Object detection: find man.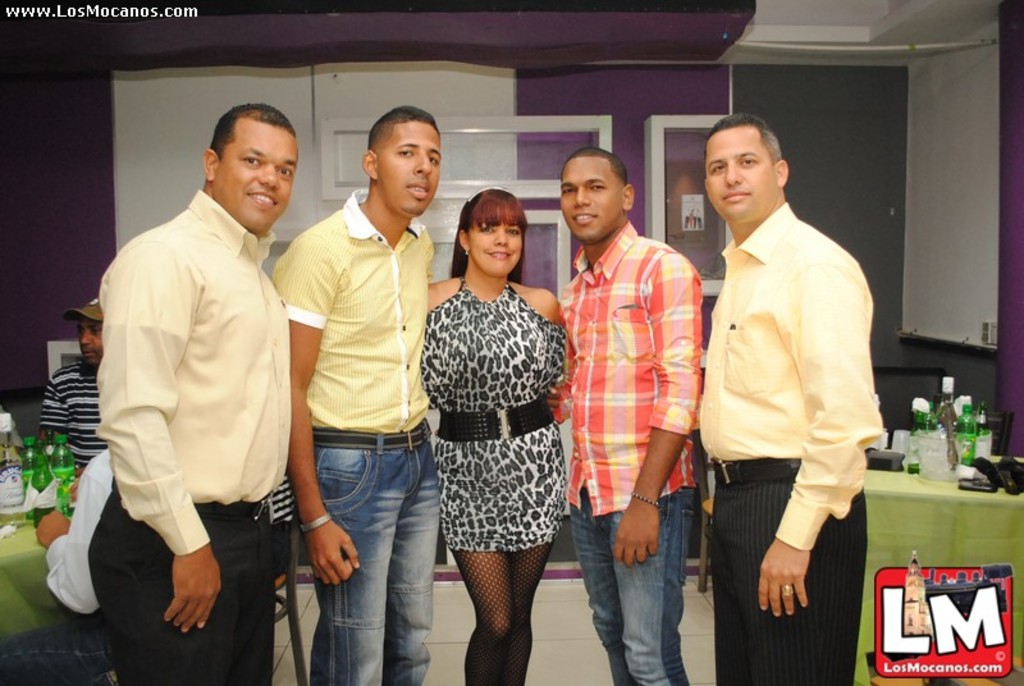
{"left": 97, "top": 101, "right": 298, "bottom": 685}.
